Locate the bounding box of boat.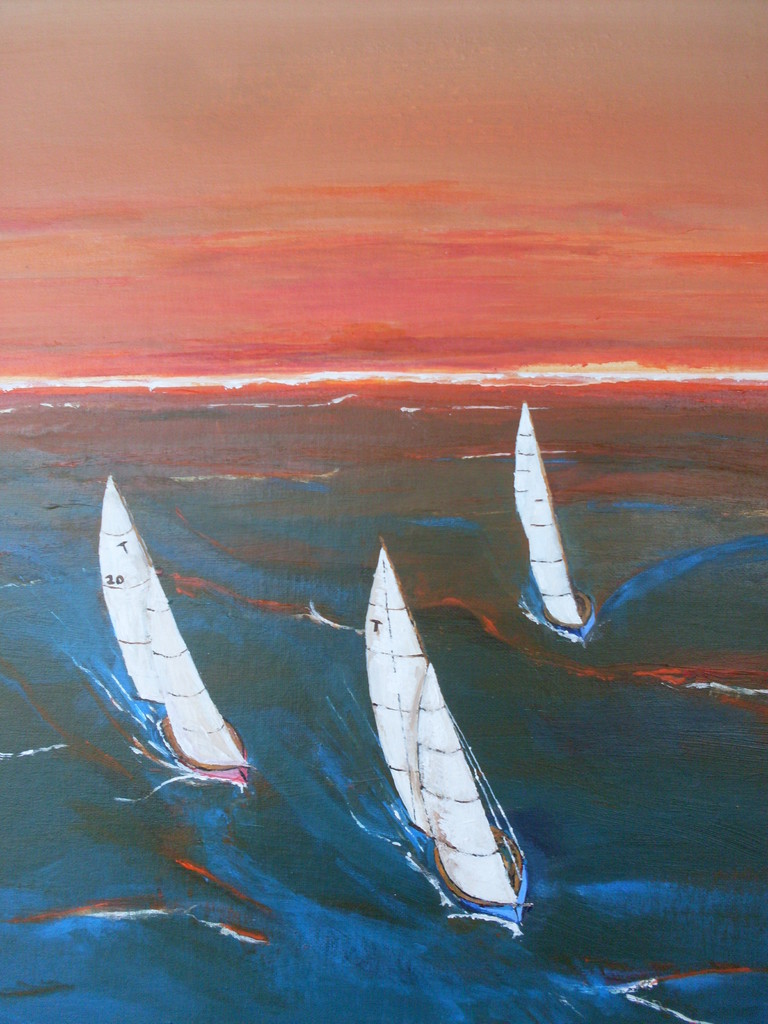
Bounding box: x1=516, y1=392, x2=622, y2=645.
